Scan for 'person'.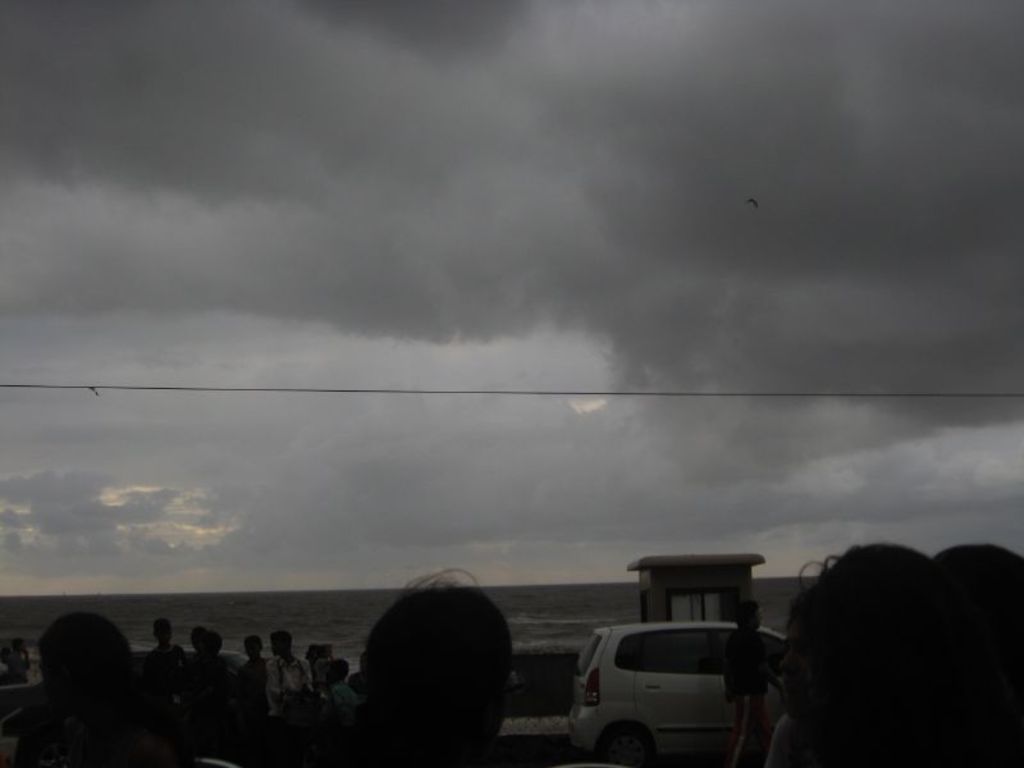
Scan result: bbox=[748, 521, 1006, 767].
